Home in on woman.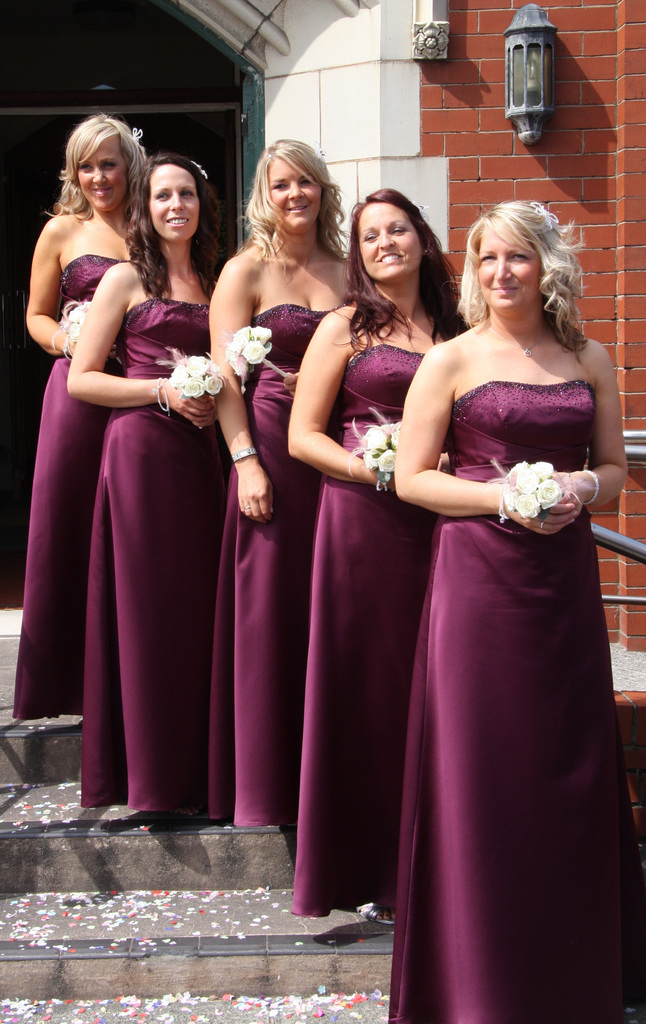
Homed in at {"left": 7, "top": 108, "right": 151, "bottom": 728}.
